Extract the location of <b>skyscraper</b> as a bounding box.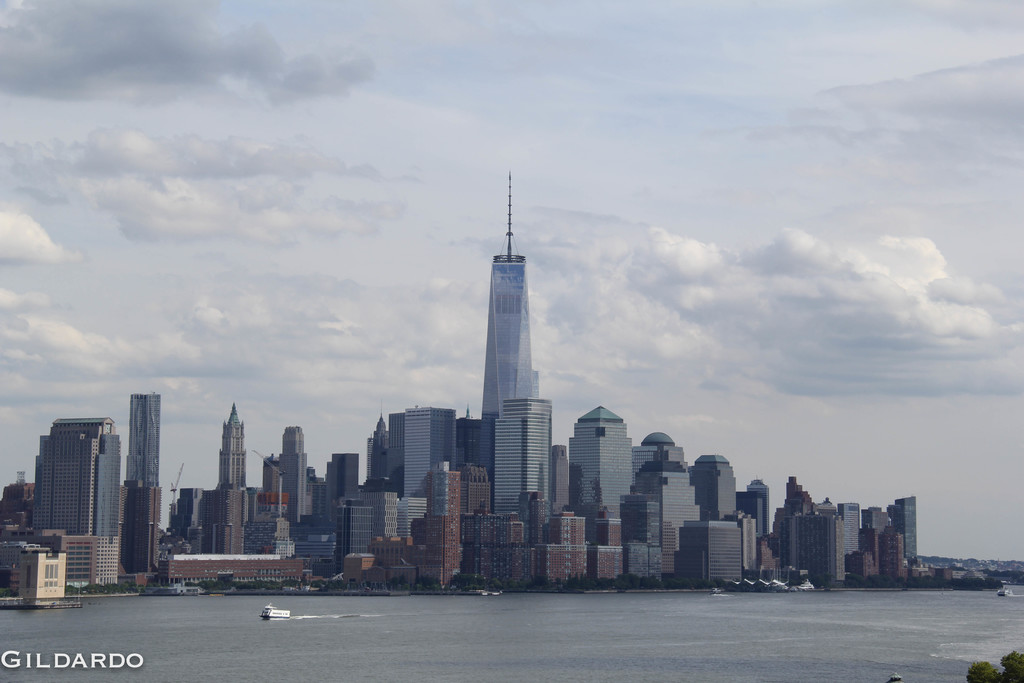
bbox=[838, 504, 856, 556].
